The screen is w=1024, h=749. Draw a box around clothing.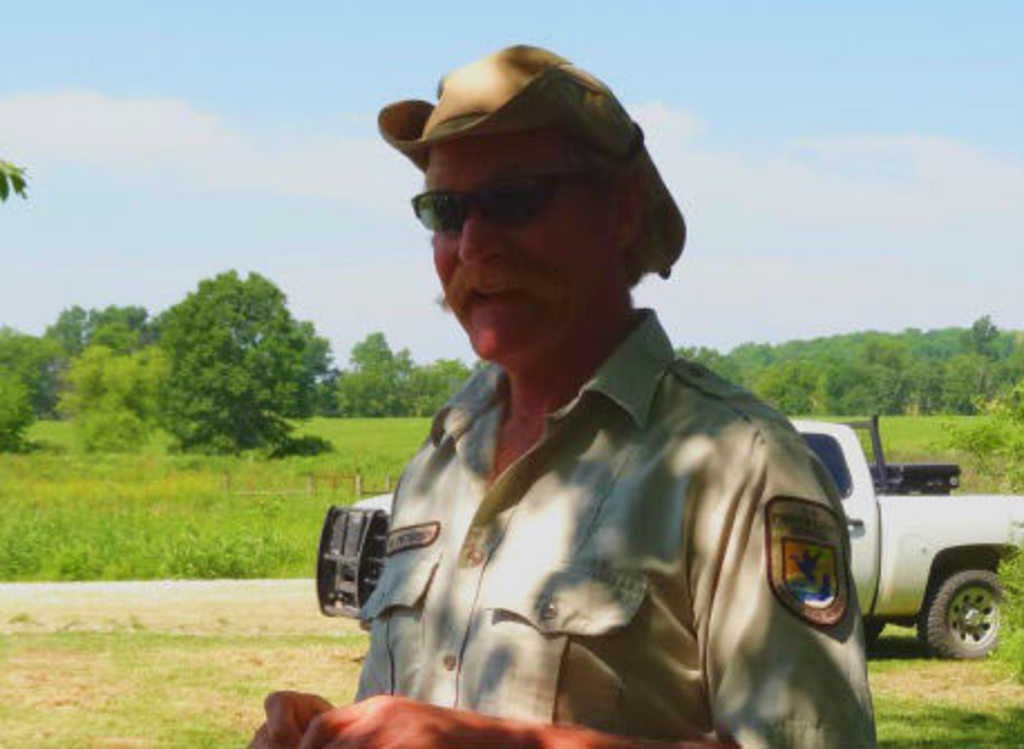
x1=322, y1=286, x2=912, y2=738.
